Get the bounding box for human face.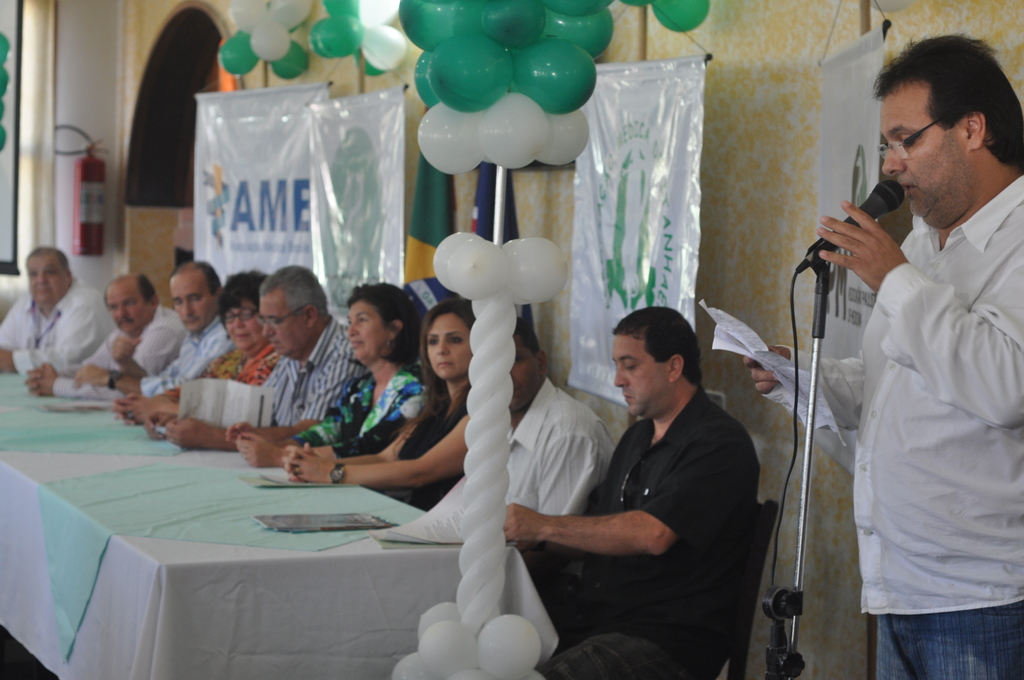
bbox(346, 301, 390, 363).
